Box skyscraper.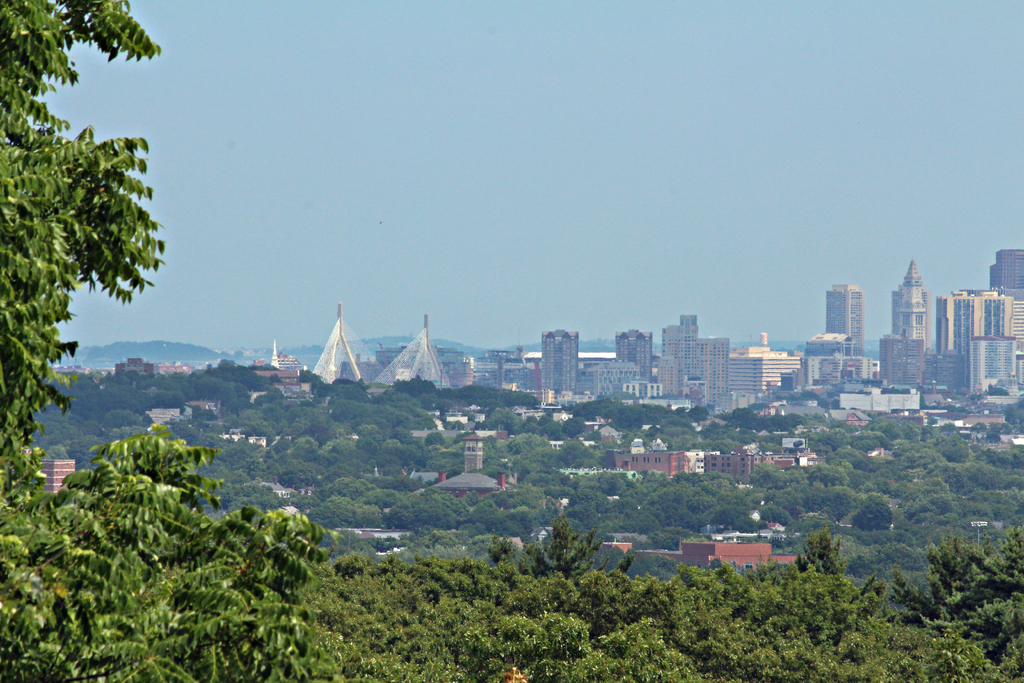
bbox=(819, 281, 872, 354).
